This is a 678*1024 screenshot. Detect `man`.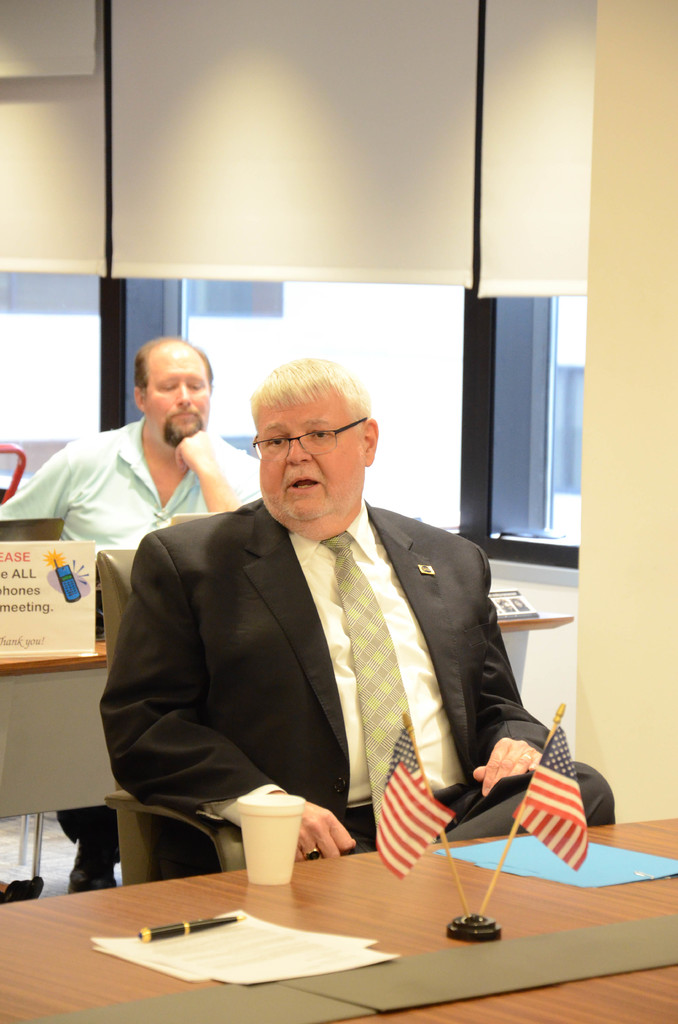
92,363,549,899.
